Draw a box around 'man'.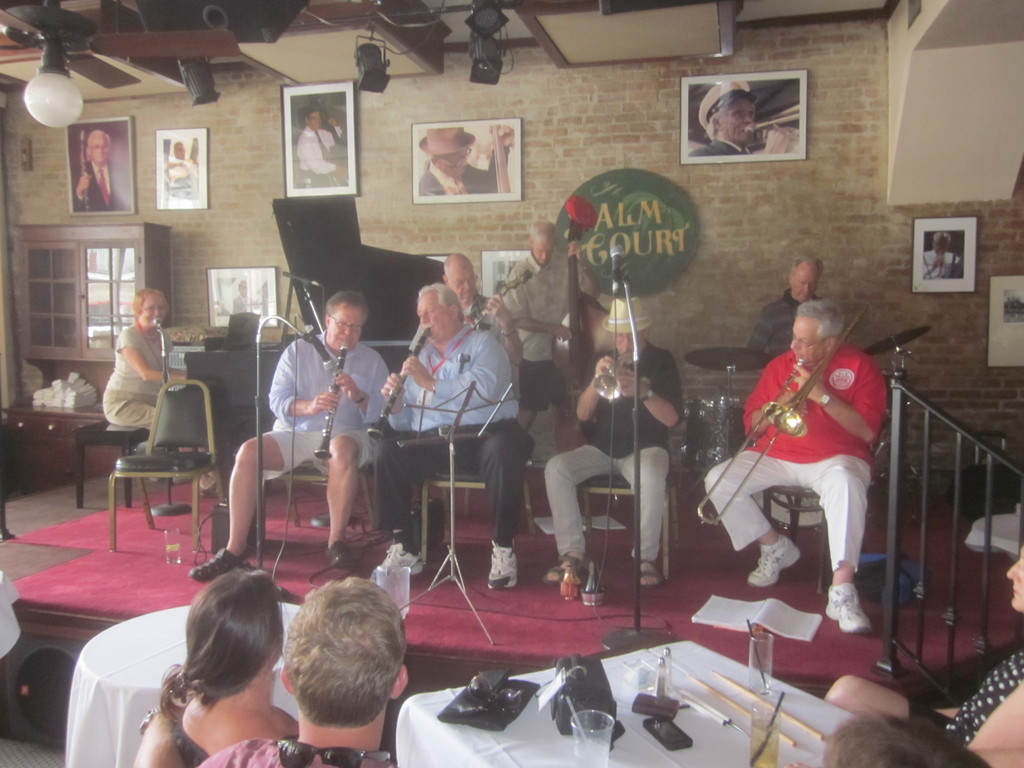
{"x1": 374, "y1": 281, "x2": 534, "y2": 591}.
